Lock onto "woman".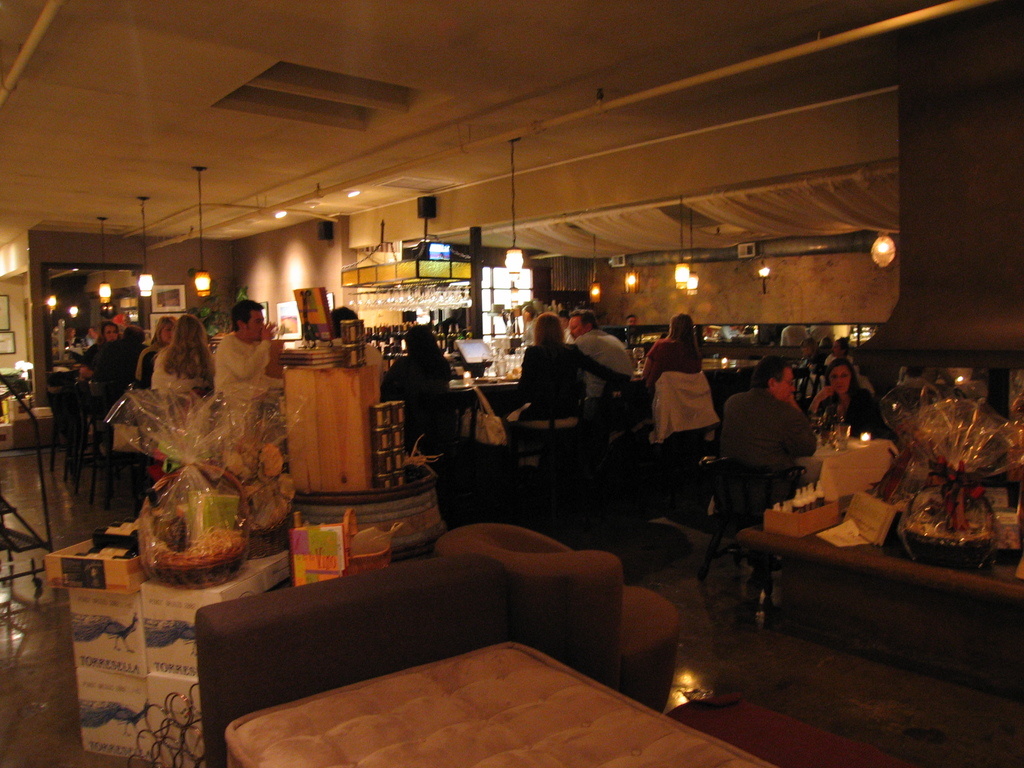
Locked: (left=150, top=318, right=214, bottom=396).
